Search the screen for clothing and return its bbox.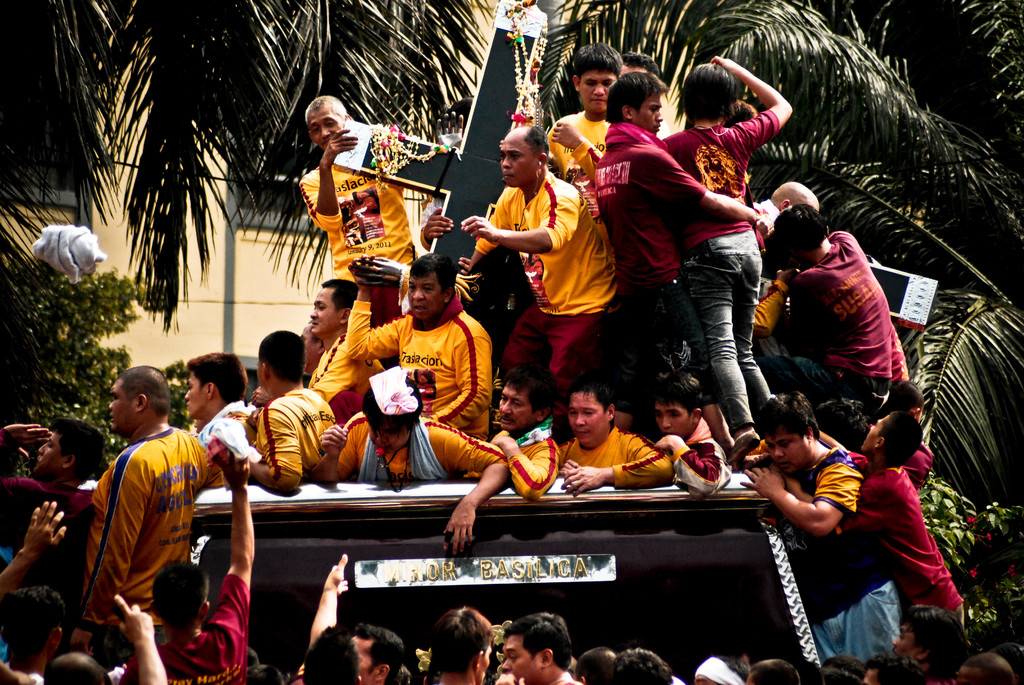
Found: [333,294,496,441].
